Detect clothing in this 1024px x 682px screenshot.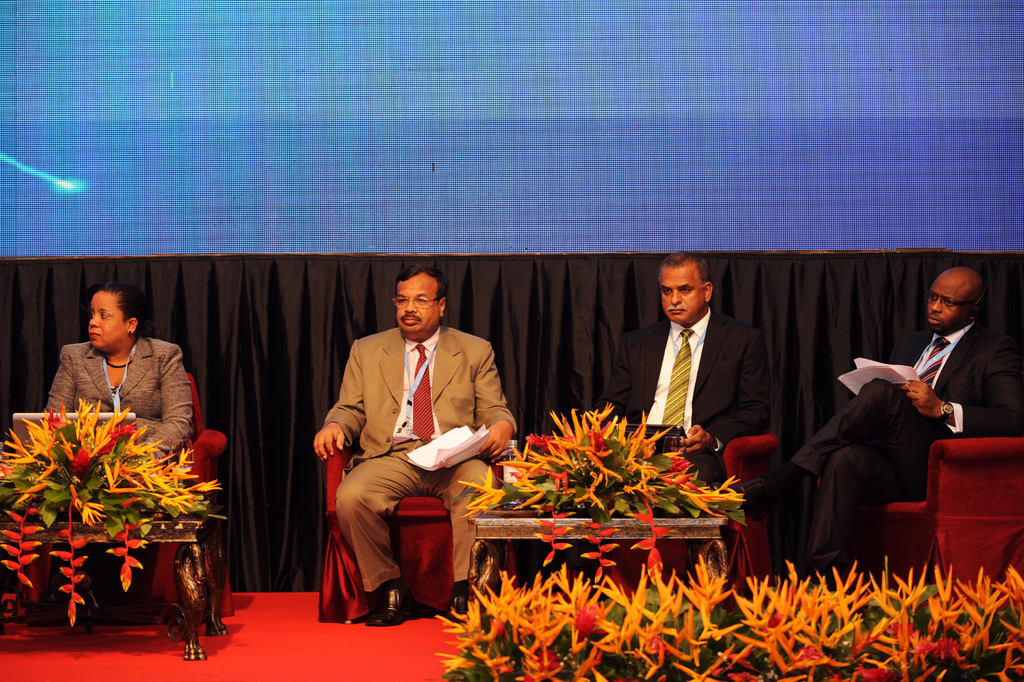
Detection: <region>598, 309, 767, 515</region>.
